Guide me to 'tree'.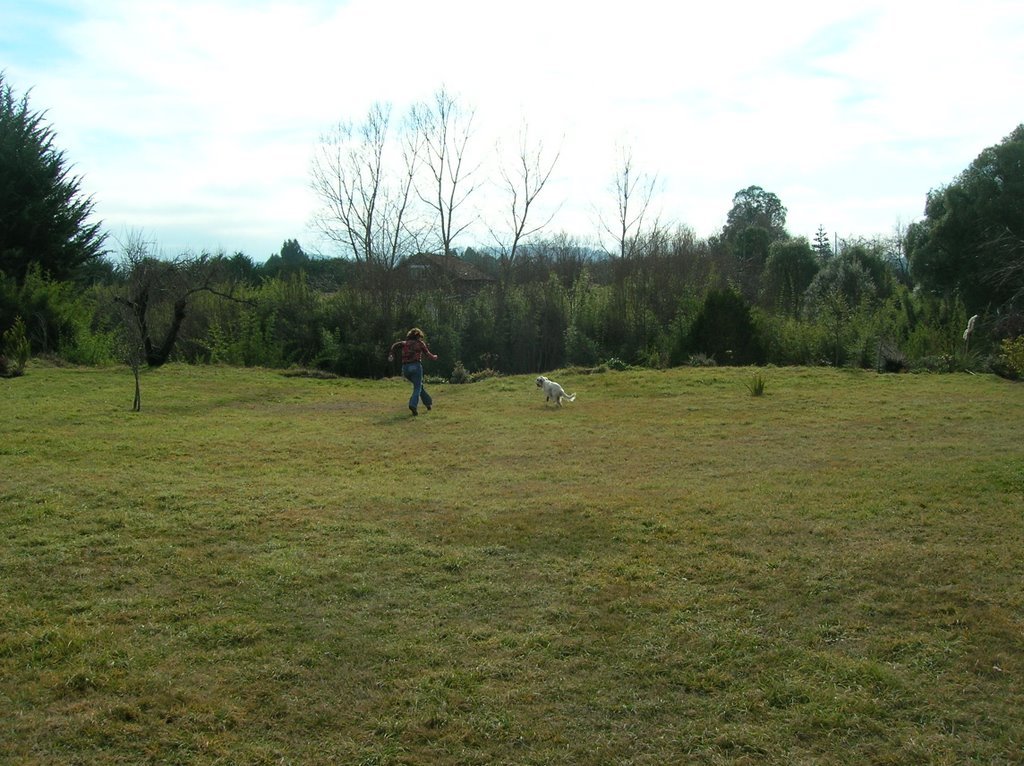
Guidance: BBox(487, 114, 568, 282).
